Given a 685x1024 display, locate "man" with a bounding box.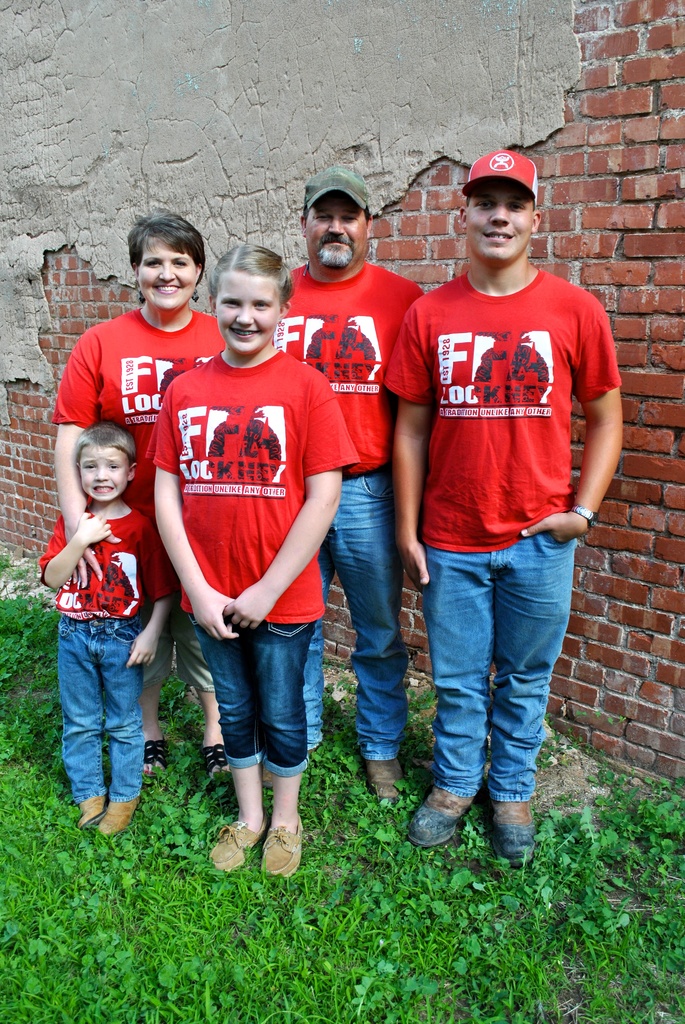
Located: [left=261, top=169, right=430, bottom=796].
